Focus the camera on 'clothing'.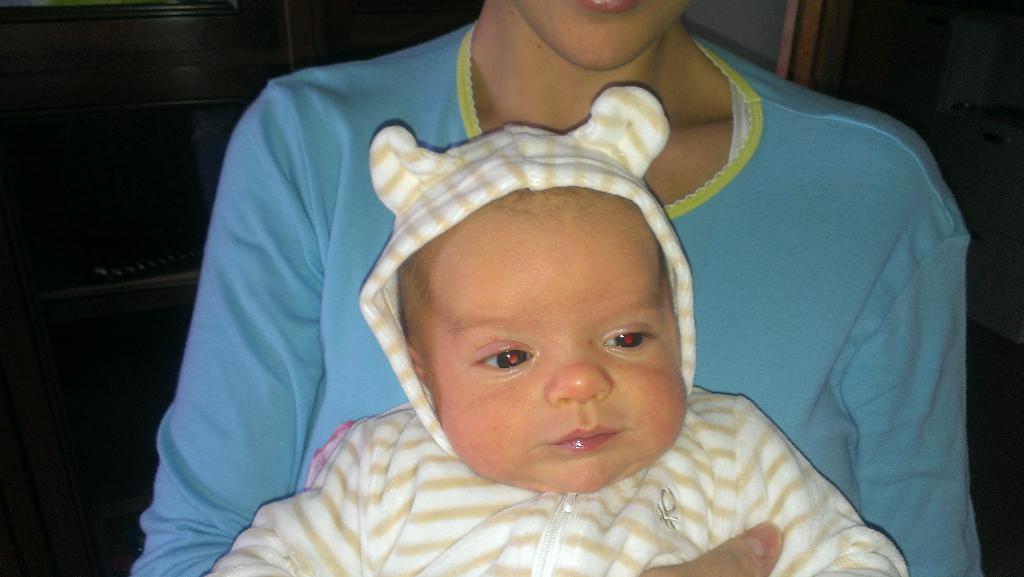
Focus region: (x1=130, y1=17, x2=986, y2=576).
